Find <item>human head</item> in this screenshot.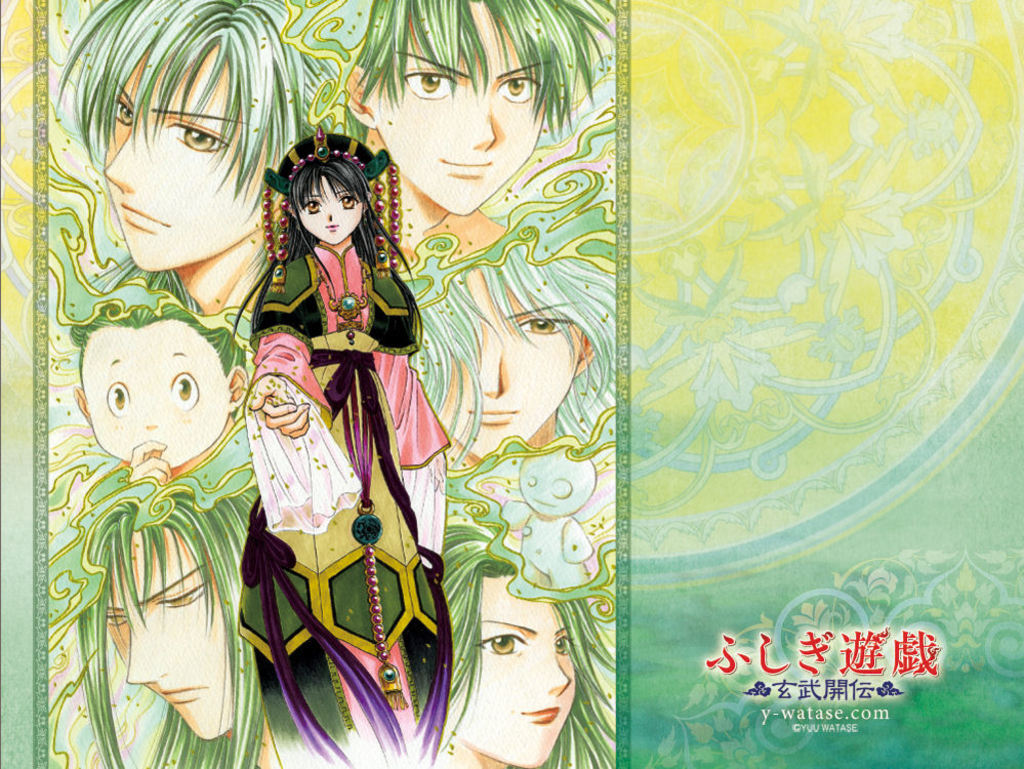
The bounding box for <item>human head</item> is [left=71, top=318, right=228, bottom=486].
